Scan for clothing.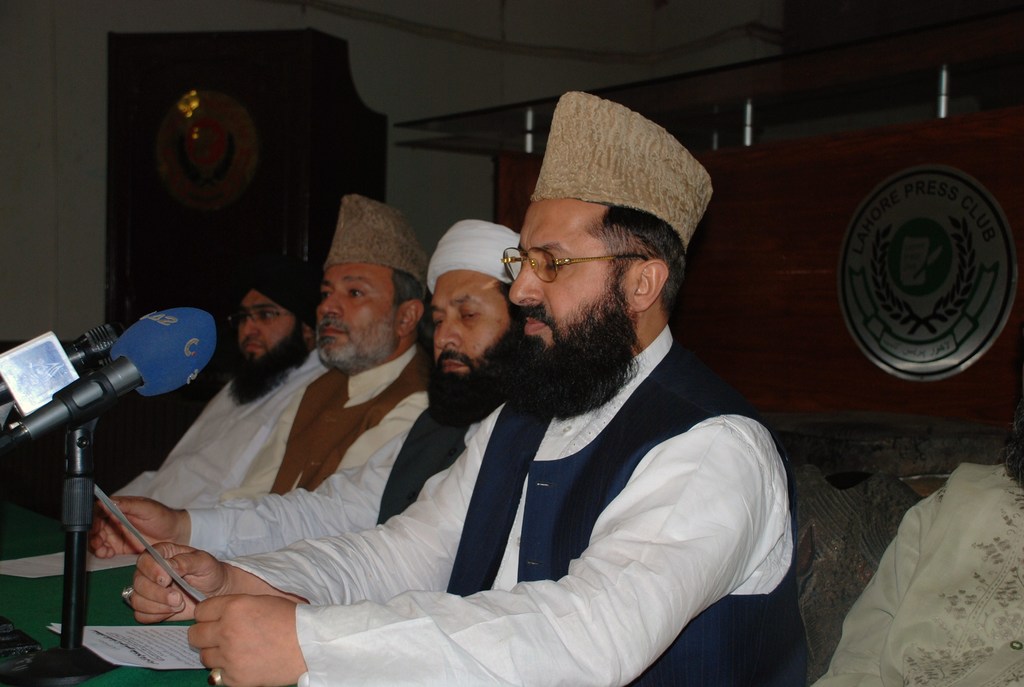
Scan result: 202,322,817,679.
